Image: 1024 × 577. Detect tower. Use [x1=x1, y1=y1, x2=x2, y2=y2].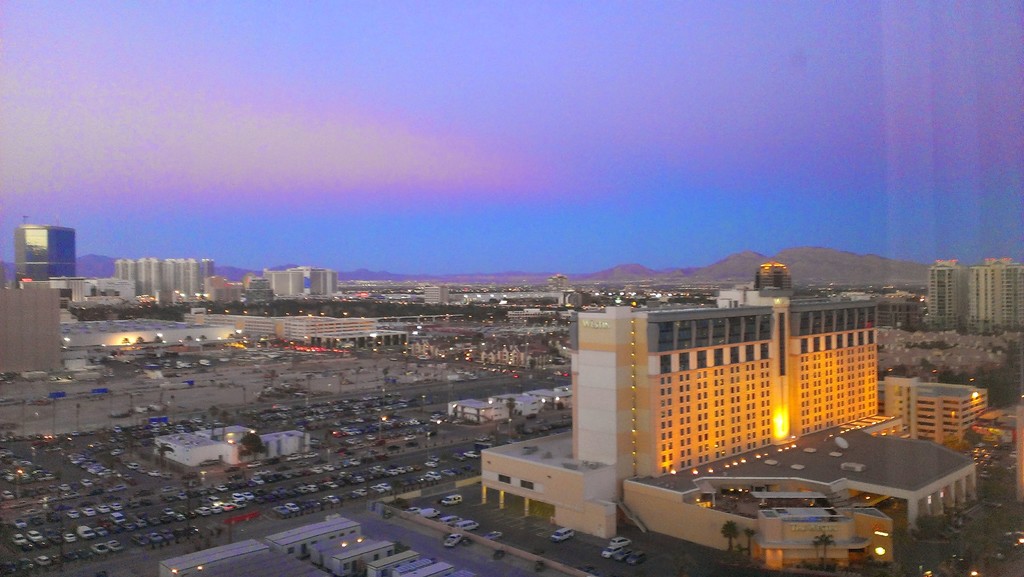
[x1=265, y1=264, x2=333, y2=297].
